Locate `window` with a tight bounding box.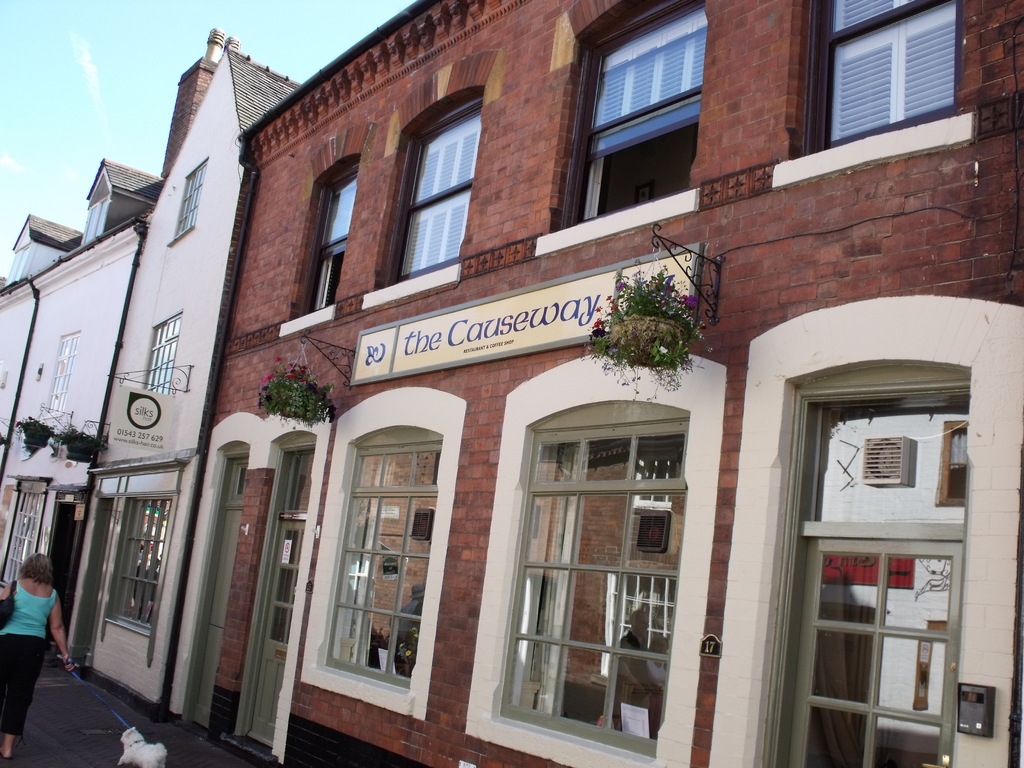
294 161 360 318.
